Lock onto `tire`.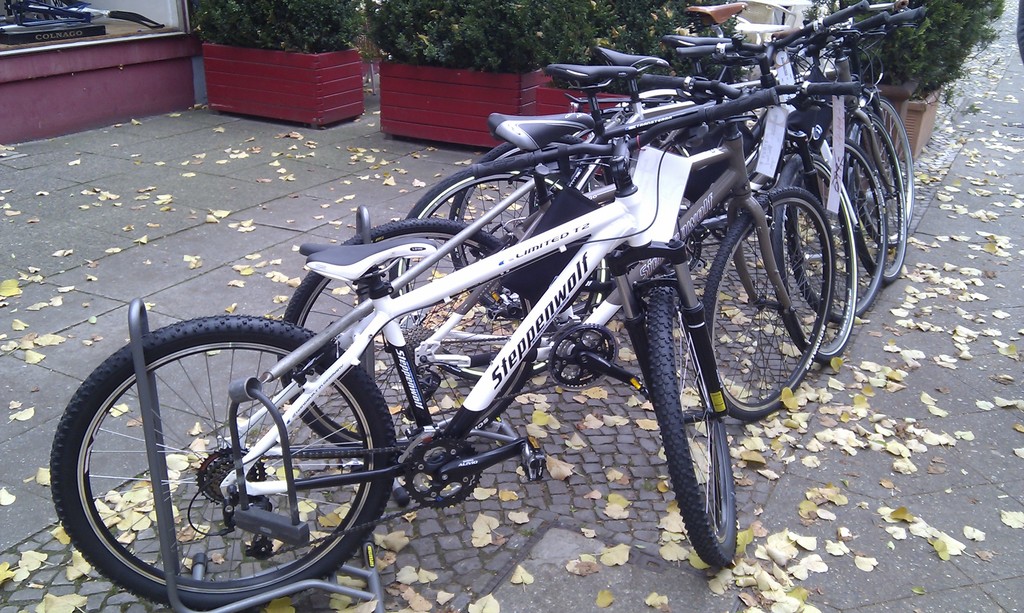
Locked: [x1=771, y1=153, x2=858, y2=364].
